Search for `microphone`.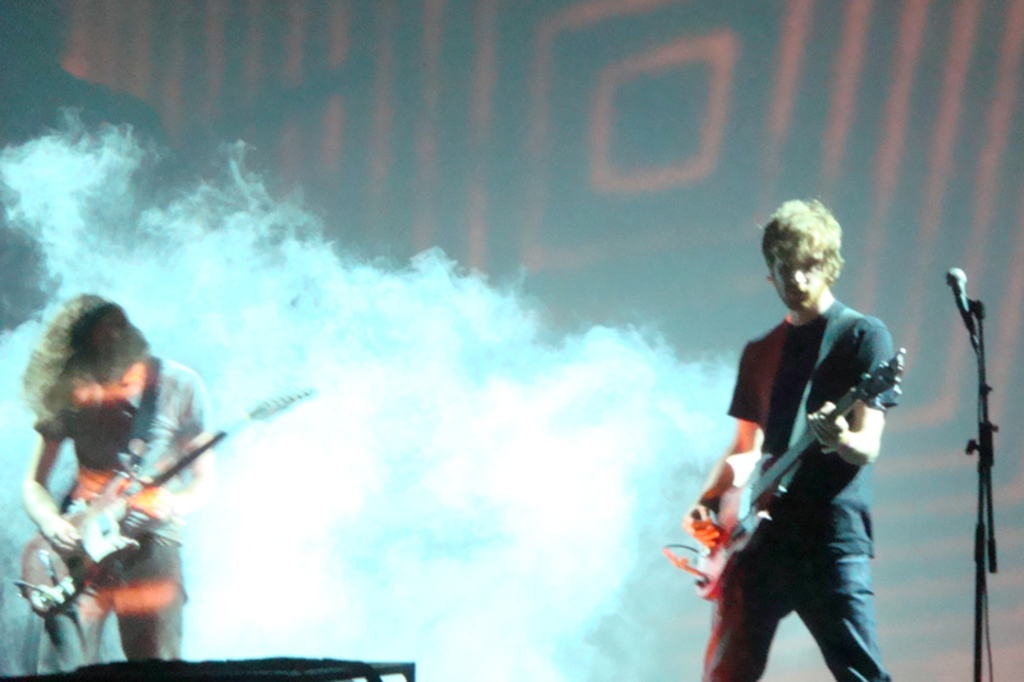
Found at locate(945, 260, 973, 322).
